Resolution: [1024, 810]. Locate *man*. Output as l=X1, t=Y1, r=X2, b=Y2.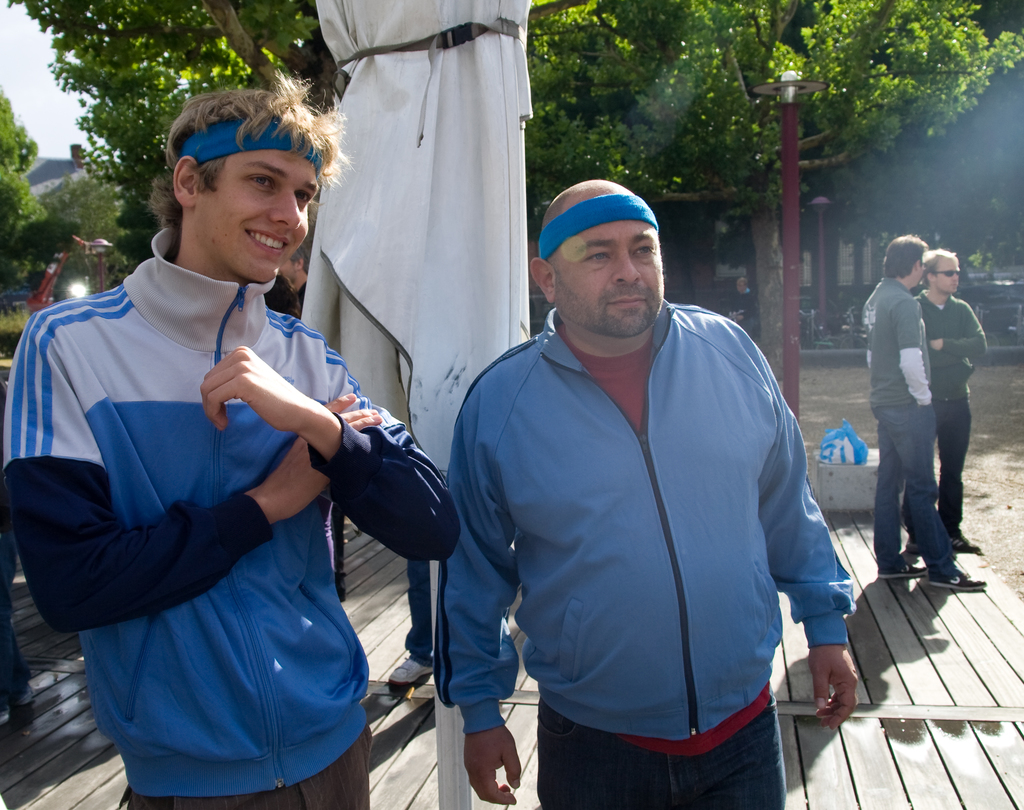
l=0, t=63, r=461, b=809.
